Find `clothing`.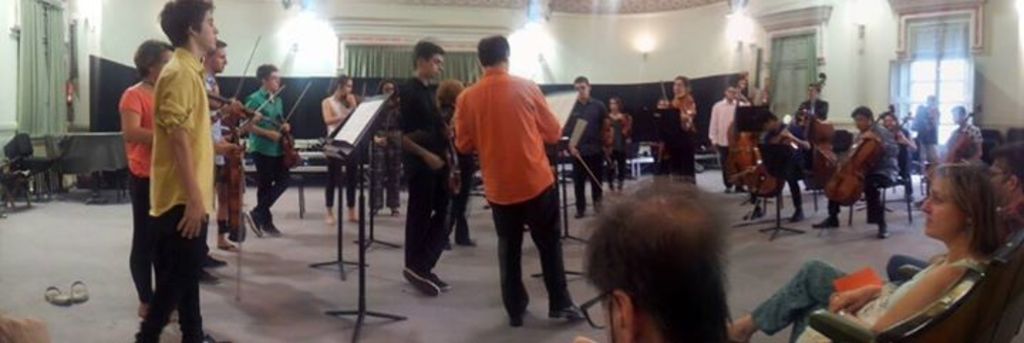
(x1=587, y1=95, x2=626, y2=175).
